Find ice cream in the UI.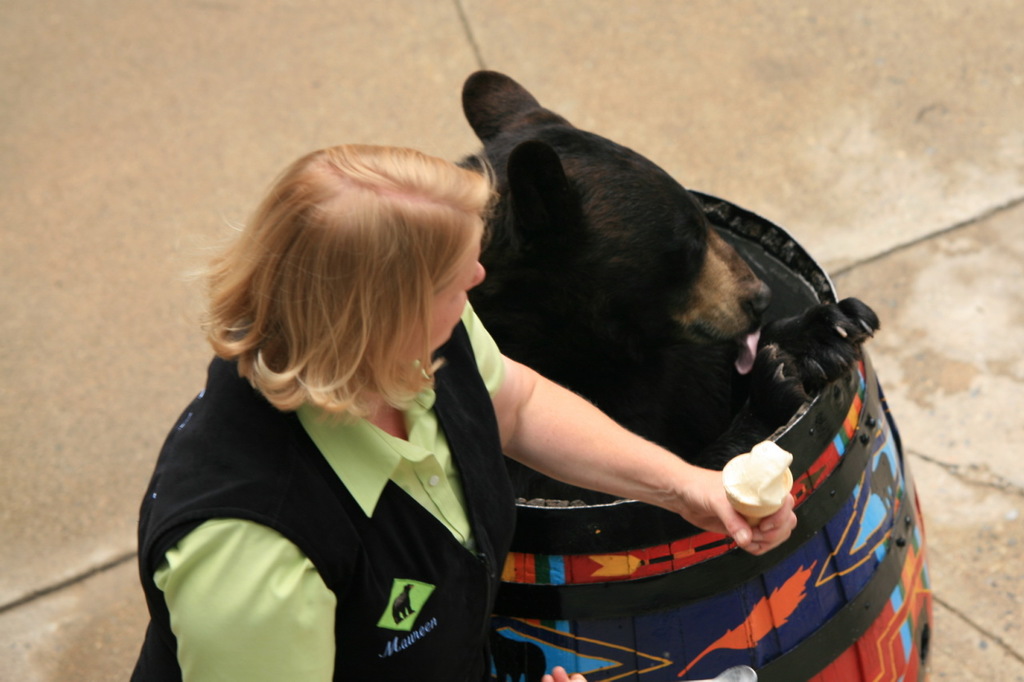
UI element at (725,437,797,509).
